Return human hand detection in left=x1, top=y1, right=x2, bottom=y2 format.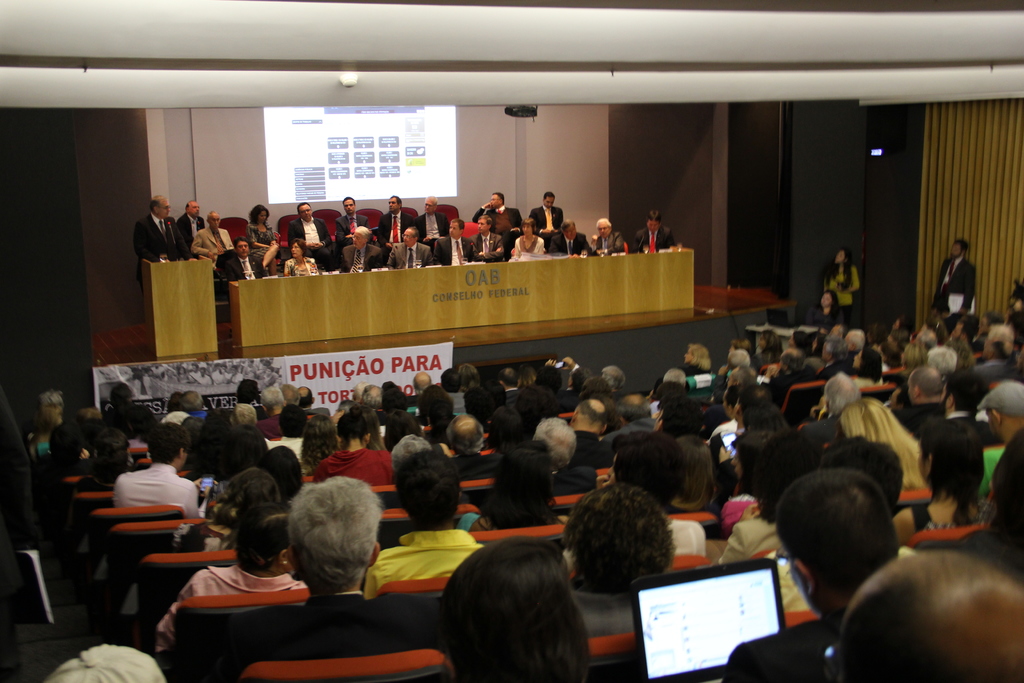
left=570, top=252, right=581, bottom=261.
